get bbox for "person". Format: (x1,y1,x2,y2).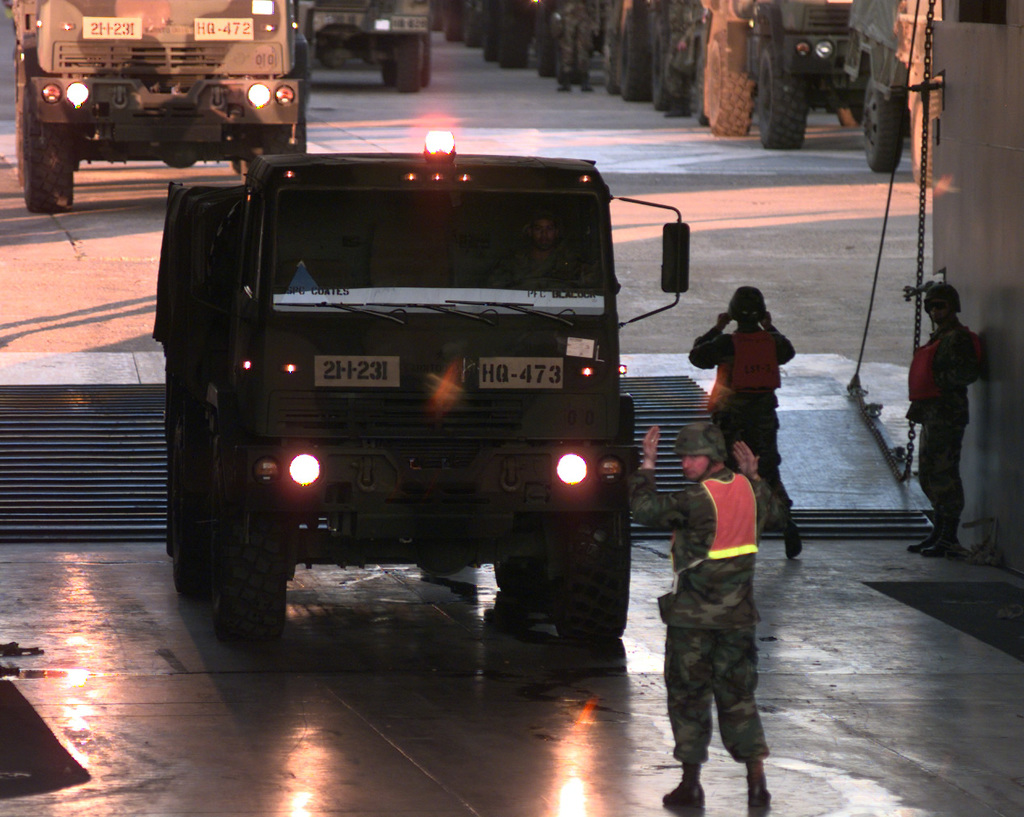
(626,418,776,816).
